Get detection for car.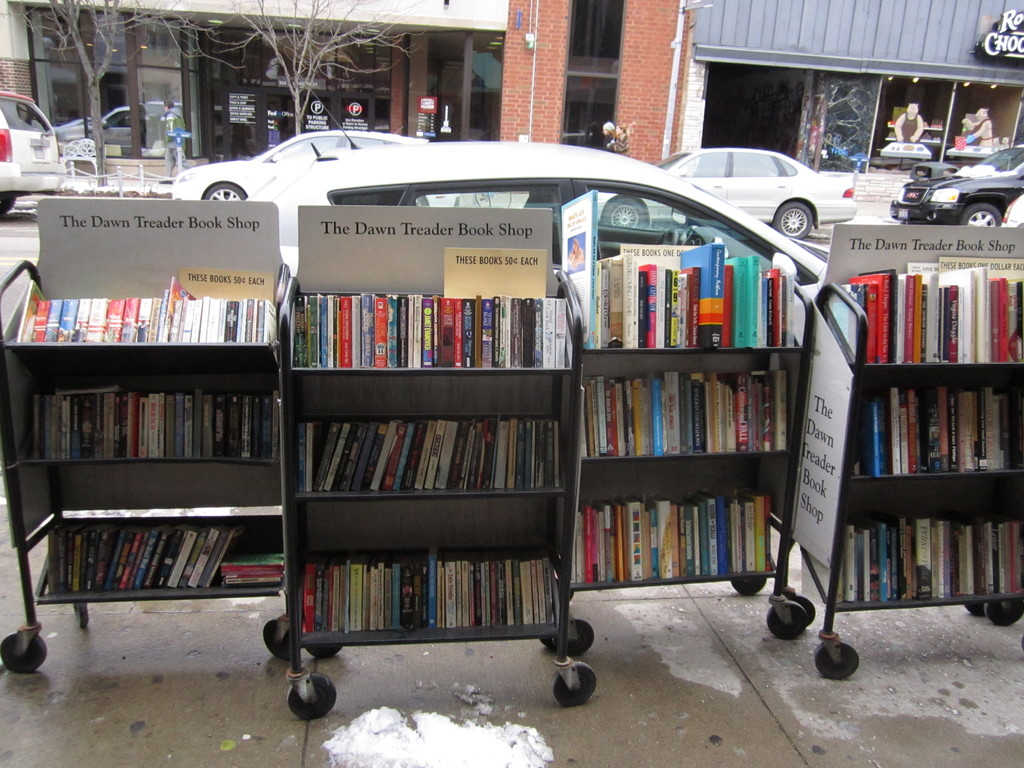
Detection: x1=173, y1=130, x2=429, y2=205.
